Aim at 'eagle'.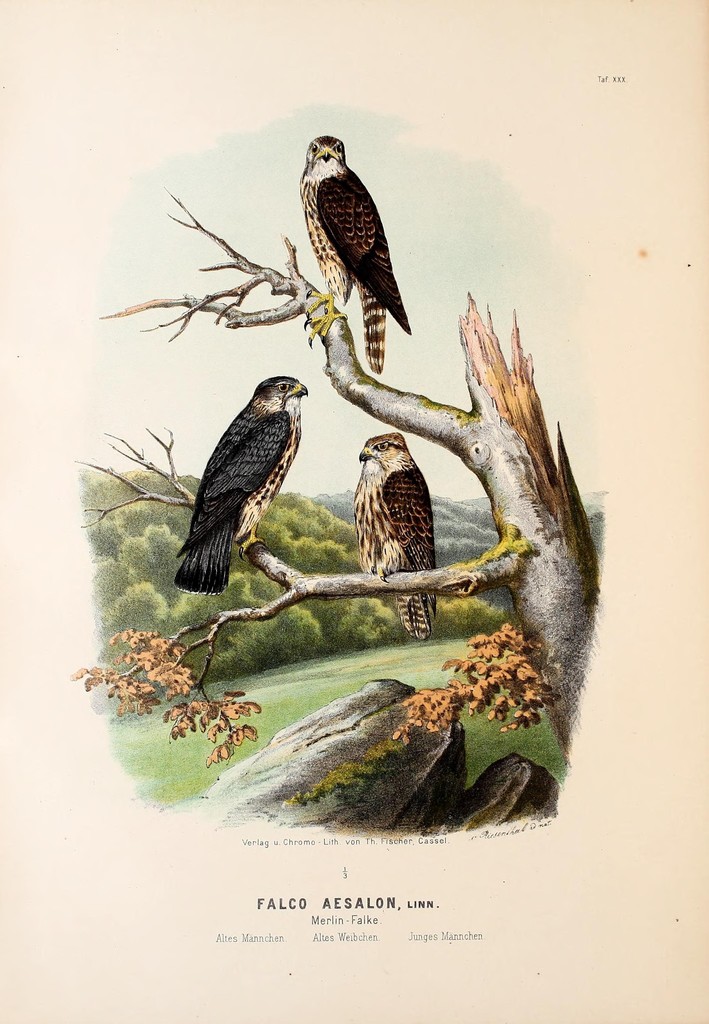
Aimed at pyautogui.locateOnScreen(179, 372, 314, 598).
